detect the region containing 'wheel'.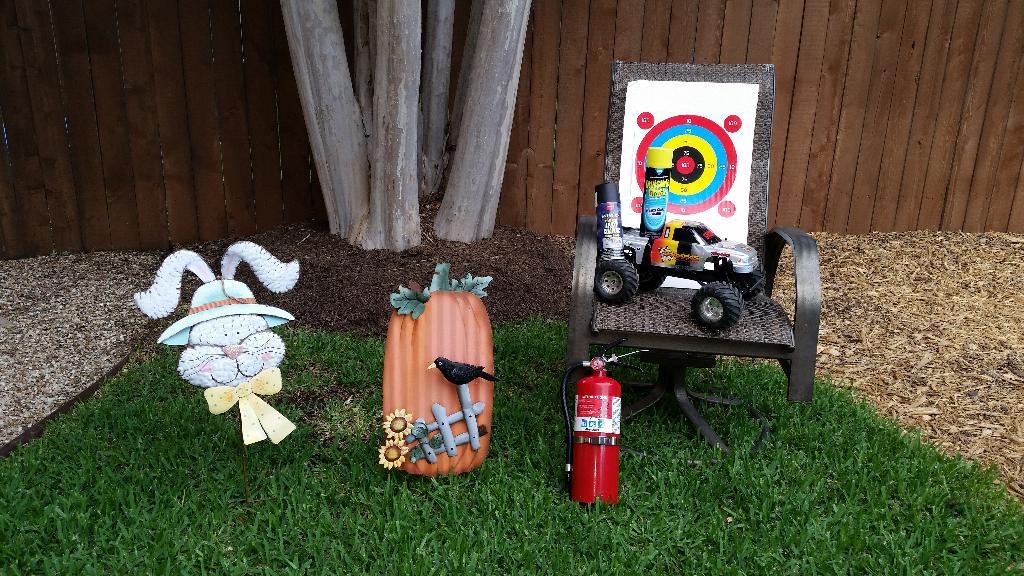
x1=749, y1=266, x2=768, y2=298.
